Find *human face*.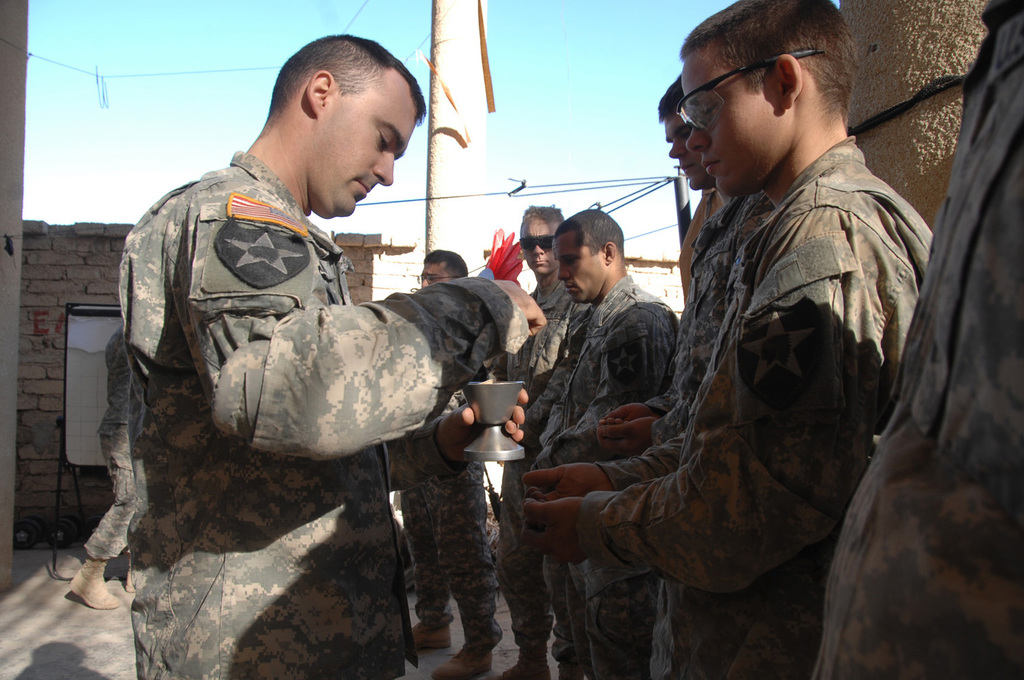
BBox(542, 233, 607, 304).
